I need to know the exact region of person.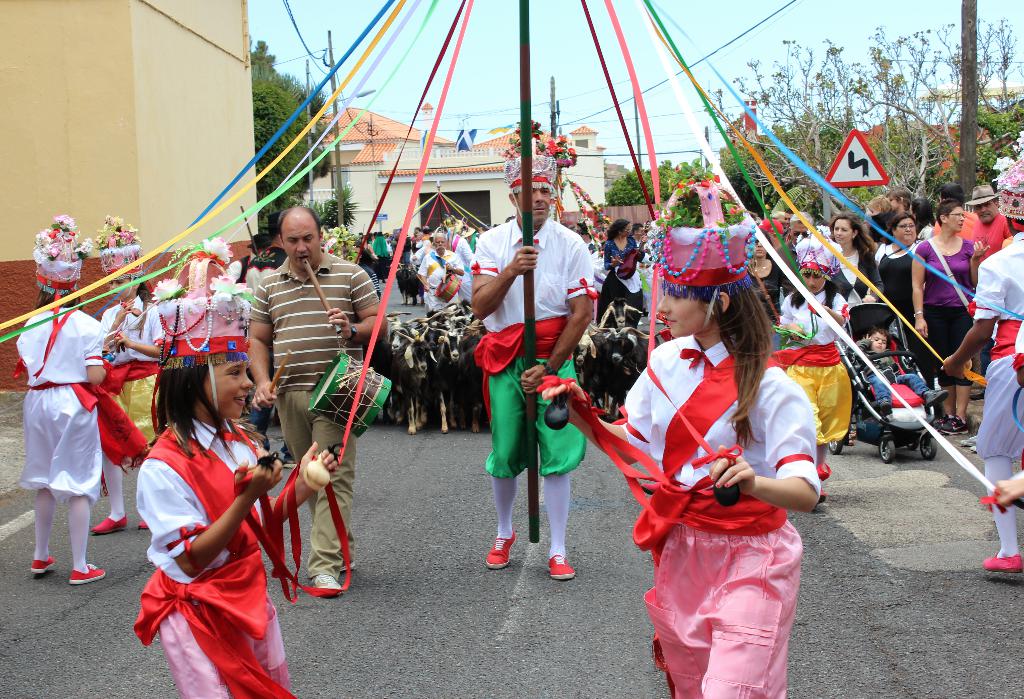
Region: 772, 215, 814, 299.
